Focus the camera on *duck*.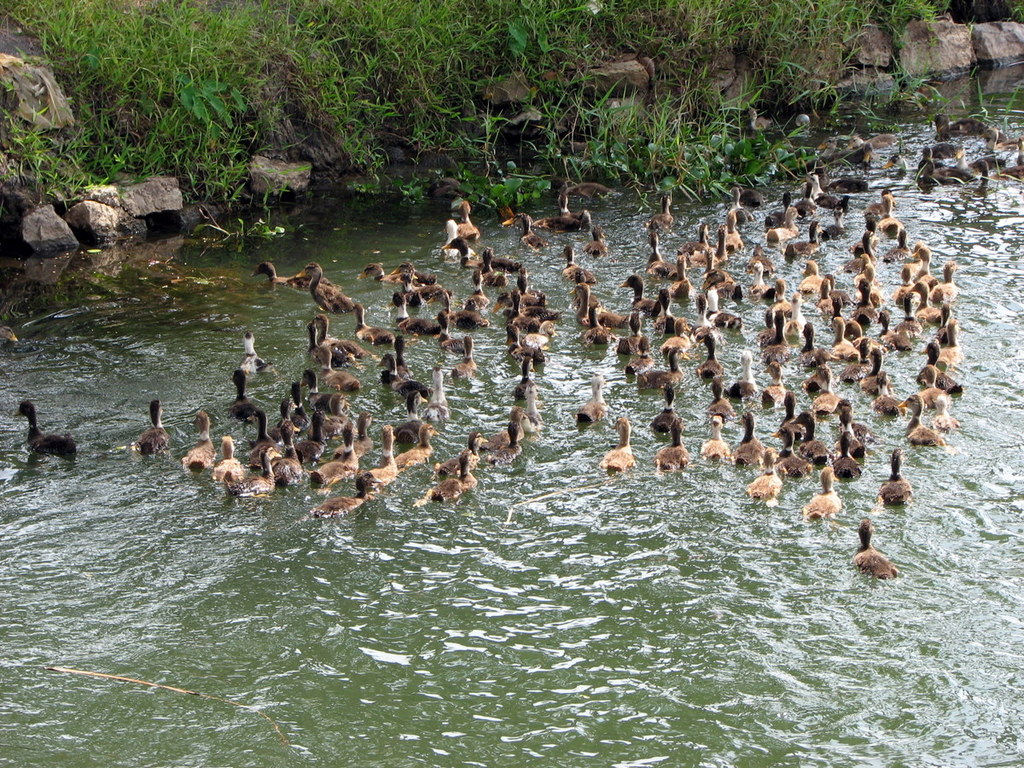
Focus region: (x1=774, y1=269, x2=795, y2=321).
